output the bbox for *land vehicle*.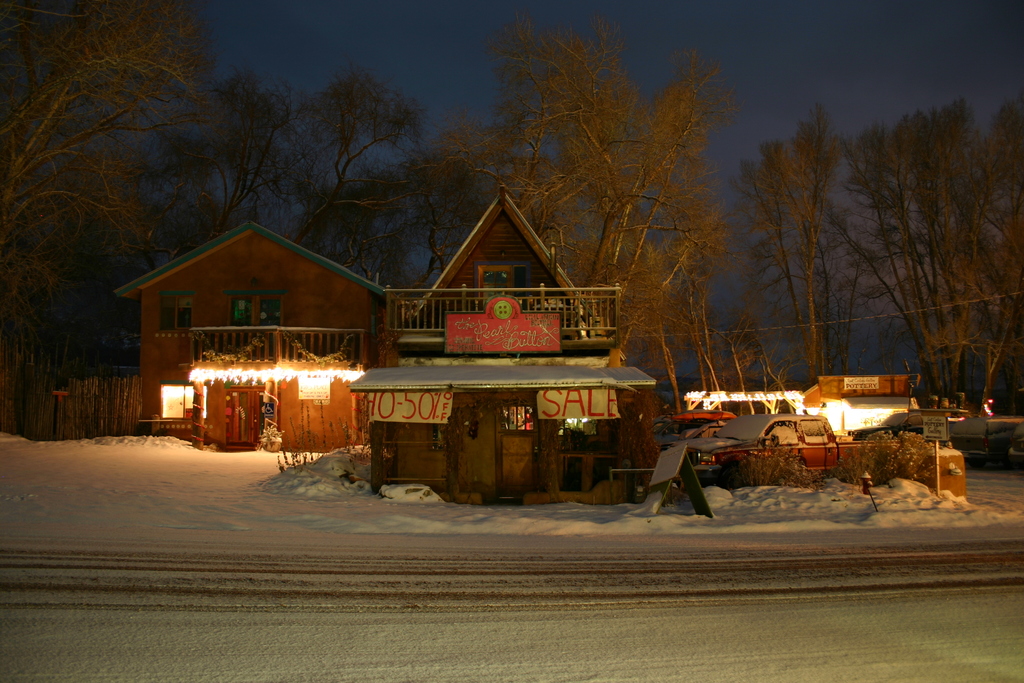
665 409 901 485.
